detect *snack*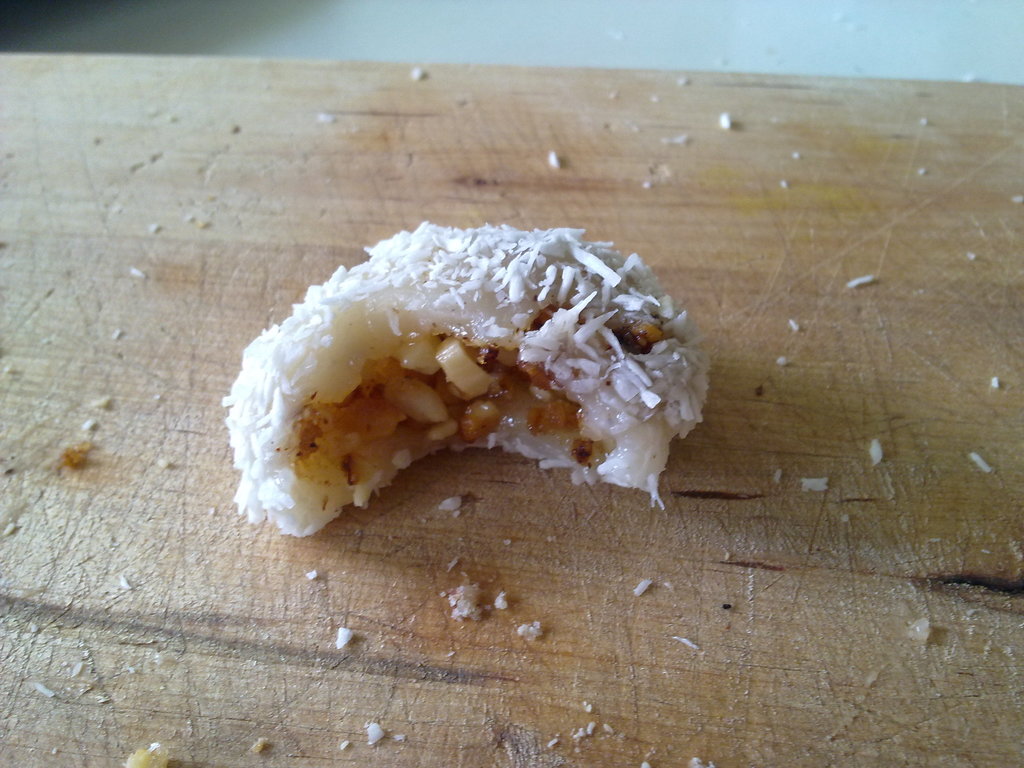
x1=201 y1=213 x2=740 y2=561
